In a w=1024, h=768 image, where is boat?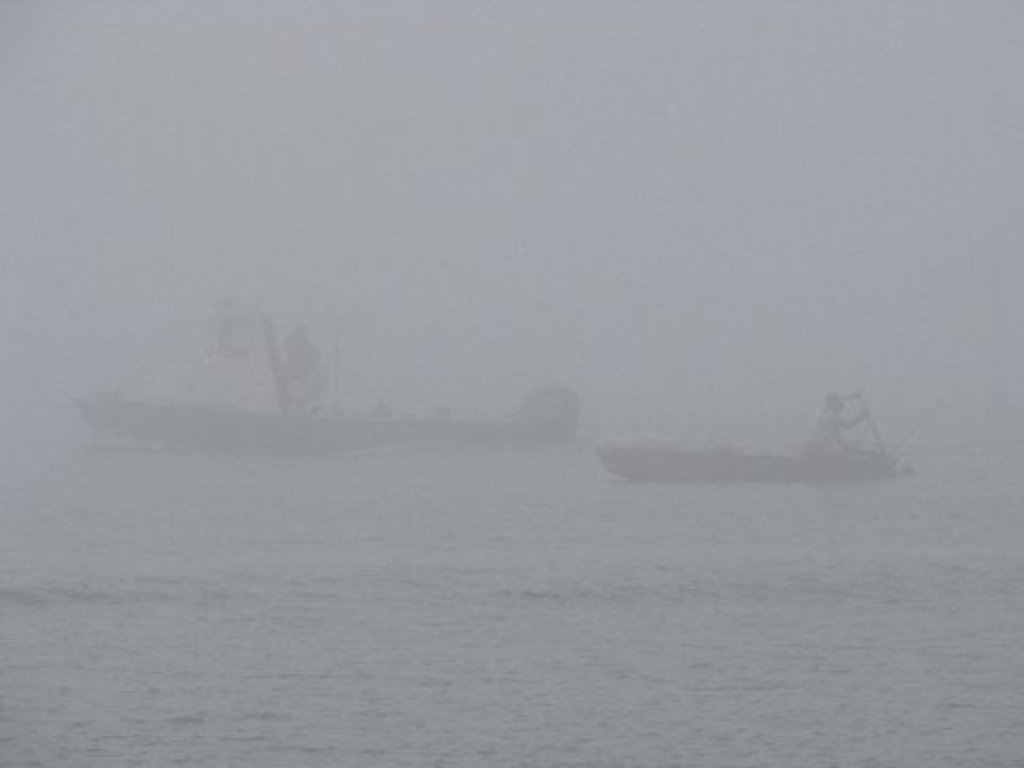
[602, 444, 905, 482].
